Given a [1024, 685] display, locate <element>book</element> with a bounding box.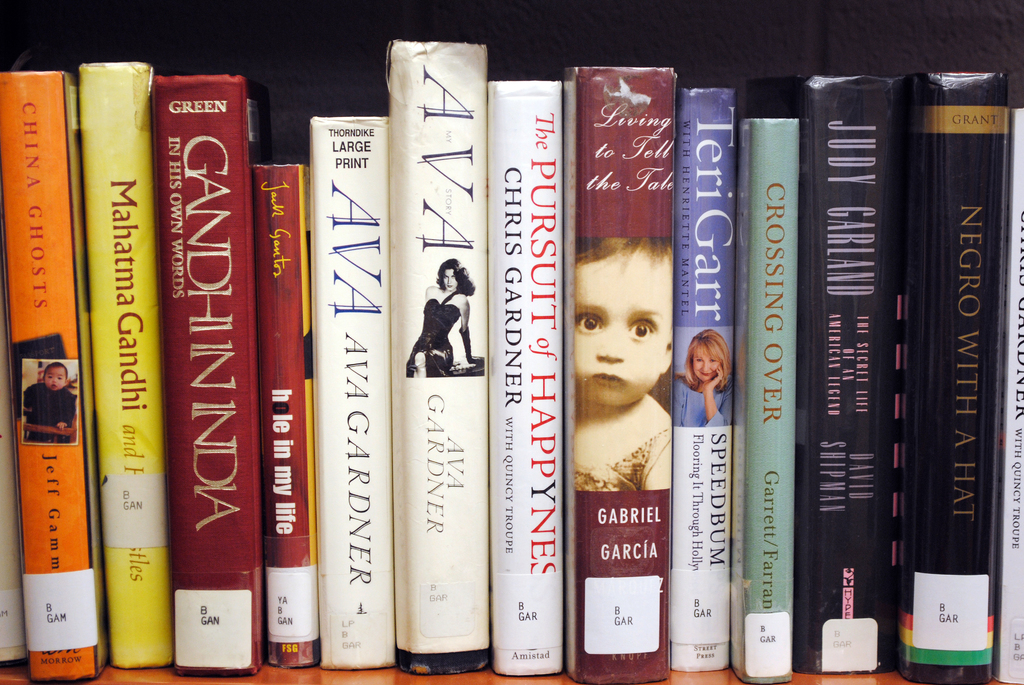
Located: <box>552,52,678,679</box>.
